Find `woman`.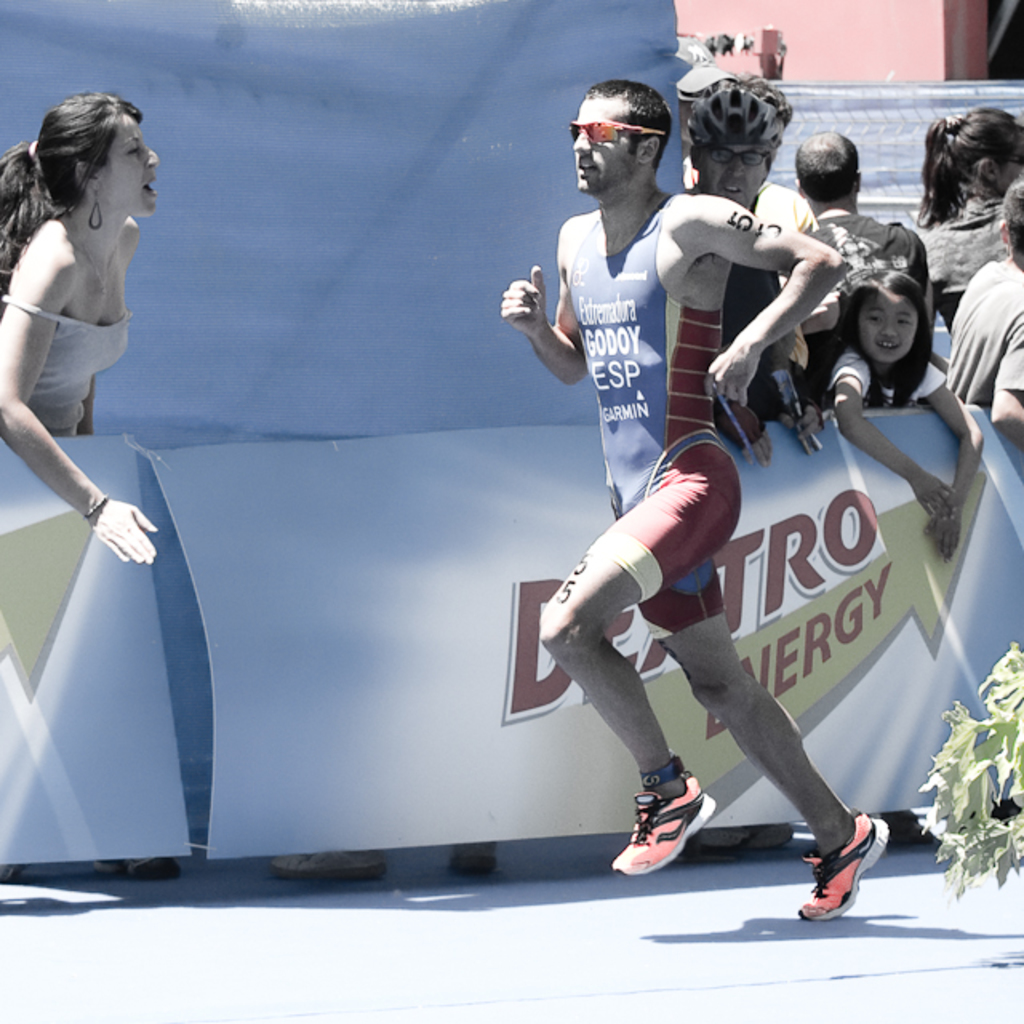
x1=11, y1=82, x2=243, y2=827.
